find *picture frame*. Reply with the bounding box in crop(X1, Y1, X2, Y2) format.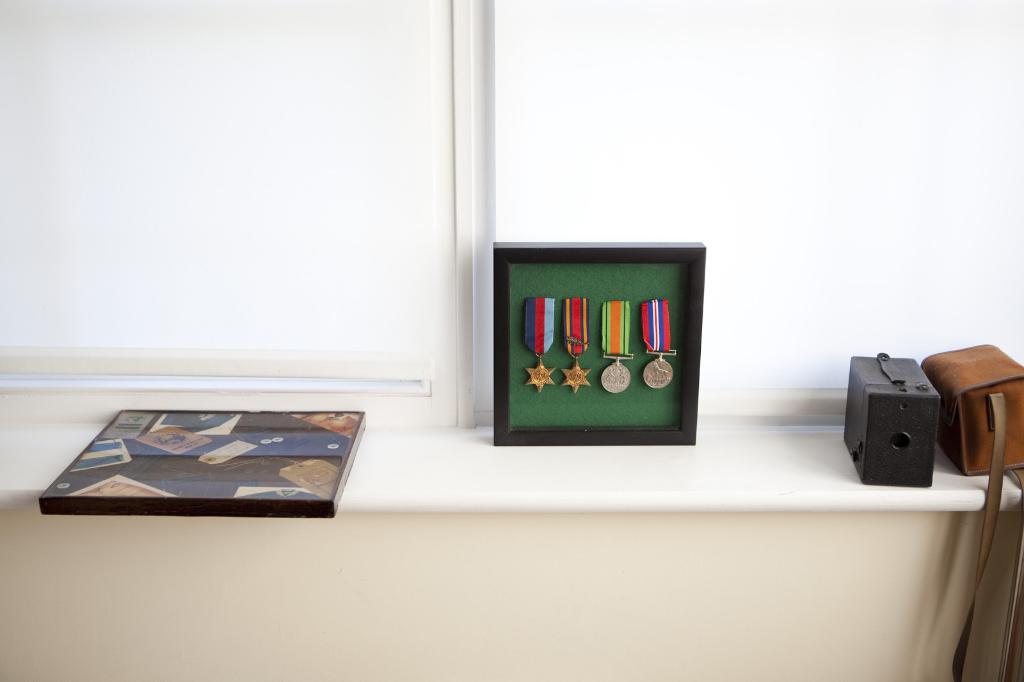
crop(39, 406, 366, 525).
